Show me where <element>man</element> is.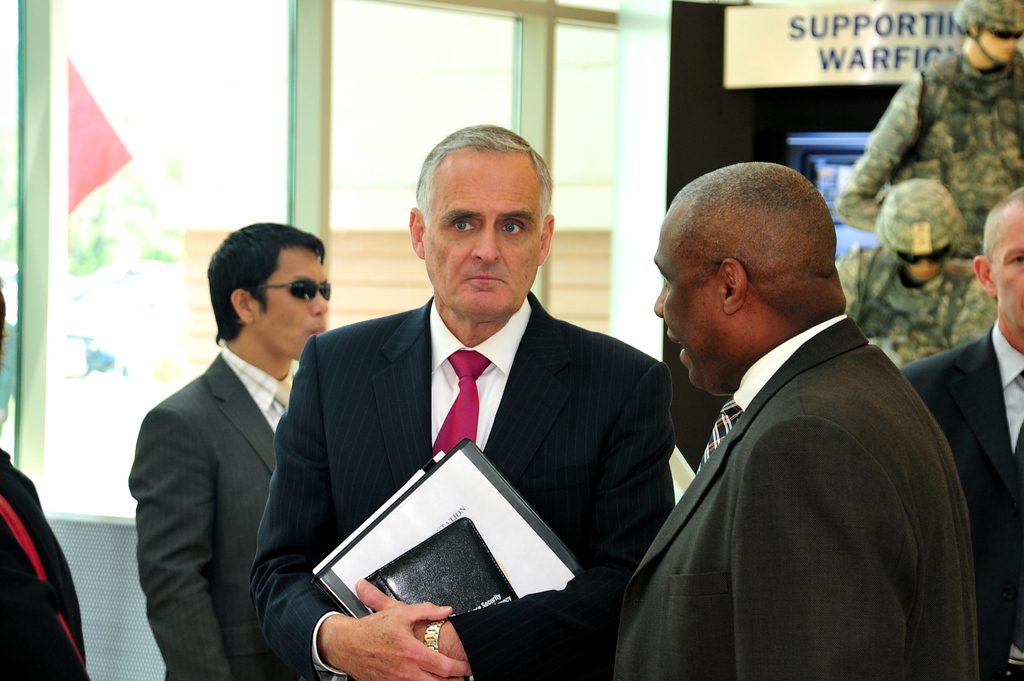
<element>man</element> is at {"left": 605, "top": 149, "right": 980, "bottom": 678}.
